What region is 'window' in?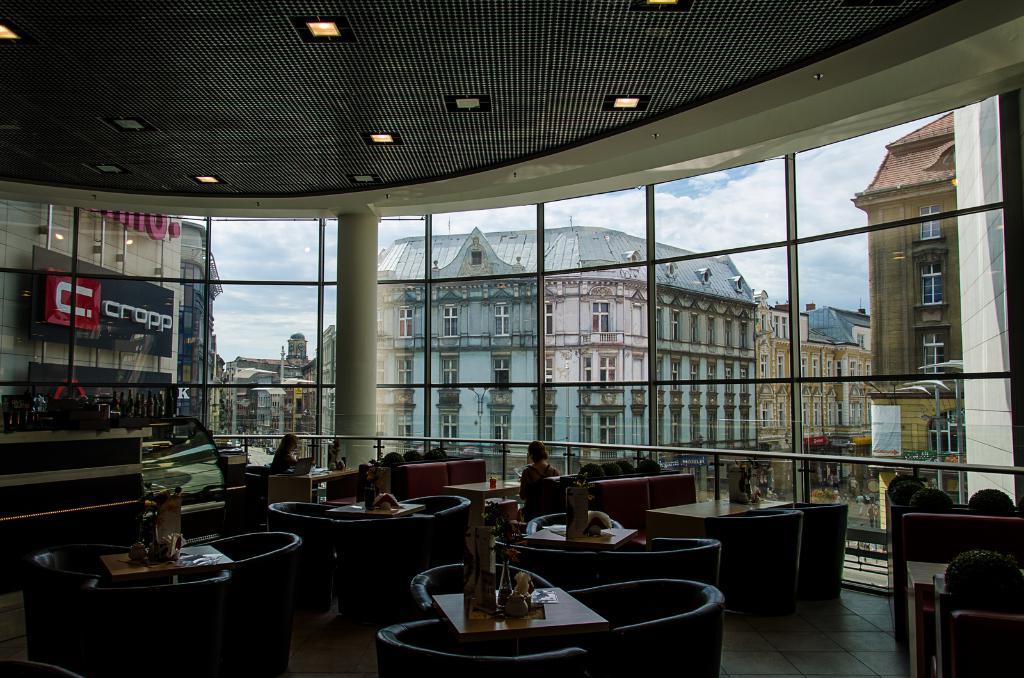
(861,402,872,424).
